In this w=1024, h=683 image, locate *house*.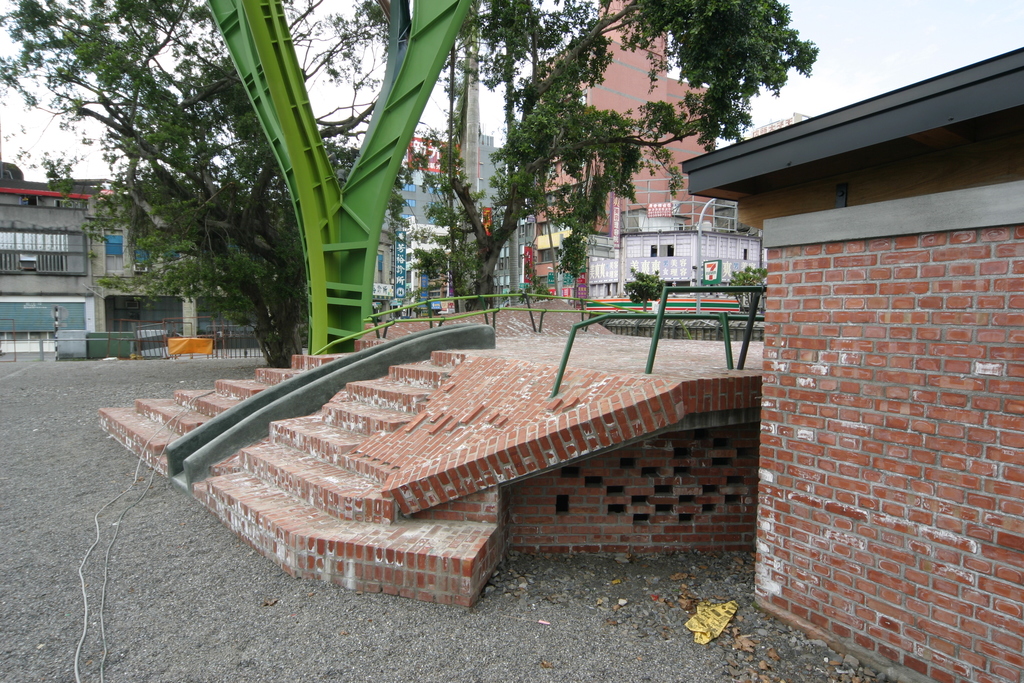
Bounding box: {"left": 444, "top": 21, "right": 527, "bottom": 305}.
